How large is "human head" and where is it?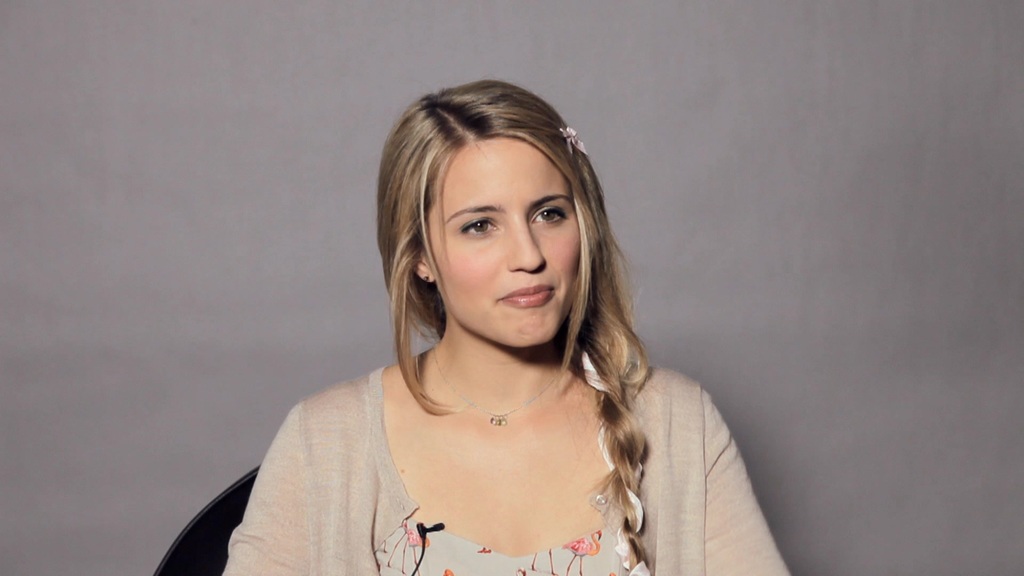
Bounding box: select_region(396, 89, 605, 345).
